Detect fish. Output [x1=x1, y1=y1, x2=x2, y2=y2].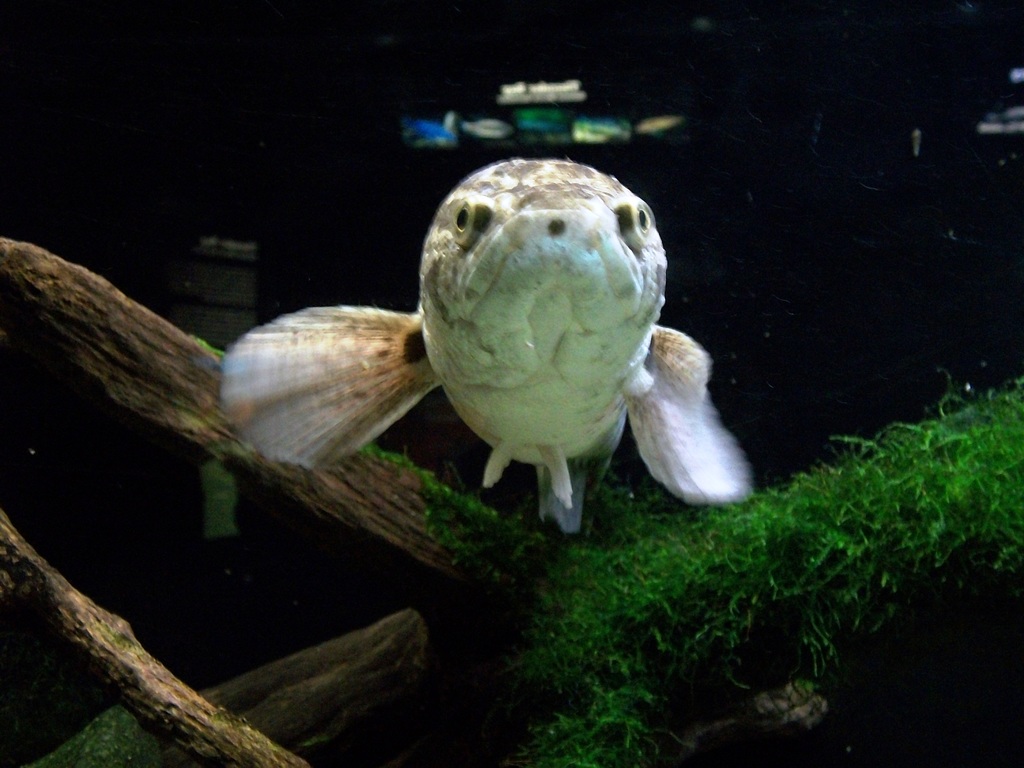
[x1=350, y1=140, x2=743, y2=539].
